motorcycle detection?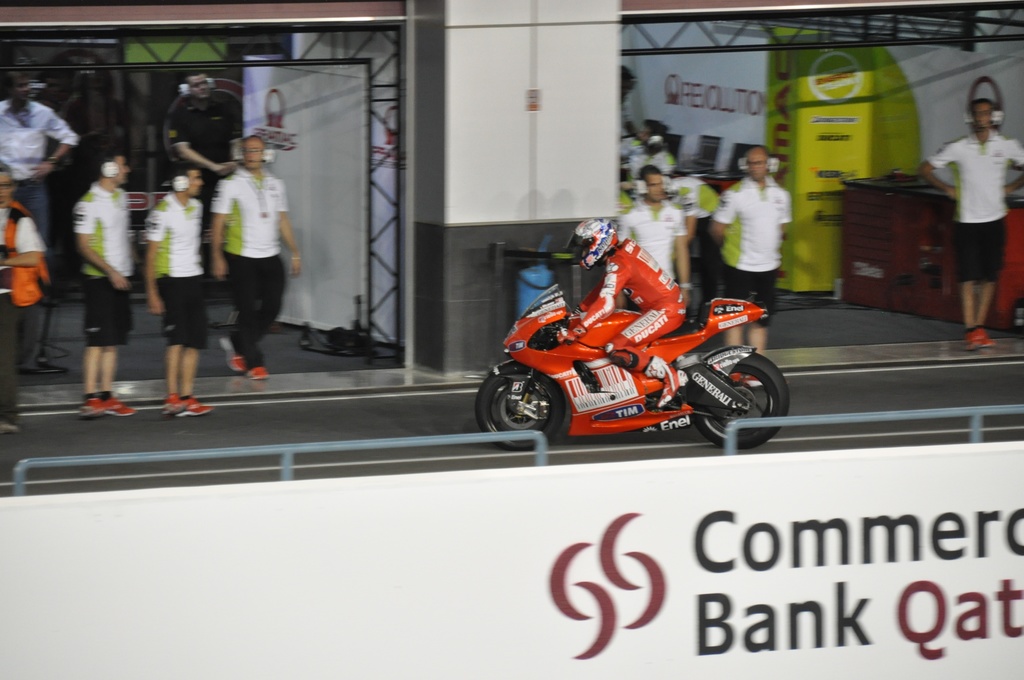
[x1=475, y1=296, x2=792, y2=451]
